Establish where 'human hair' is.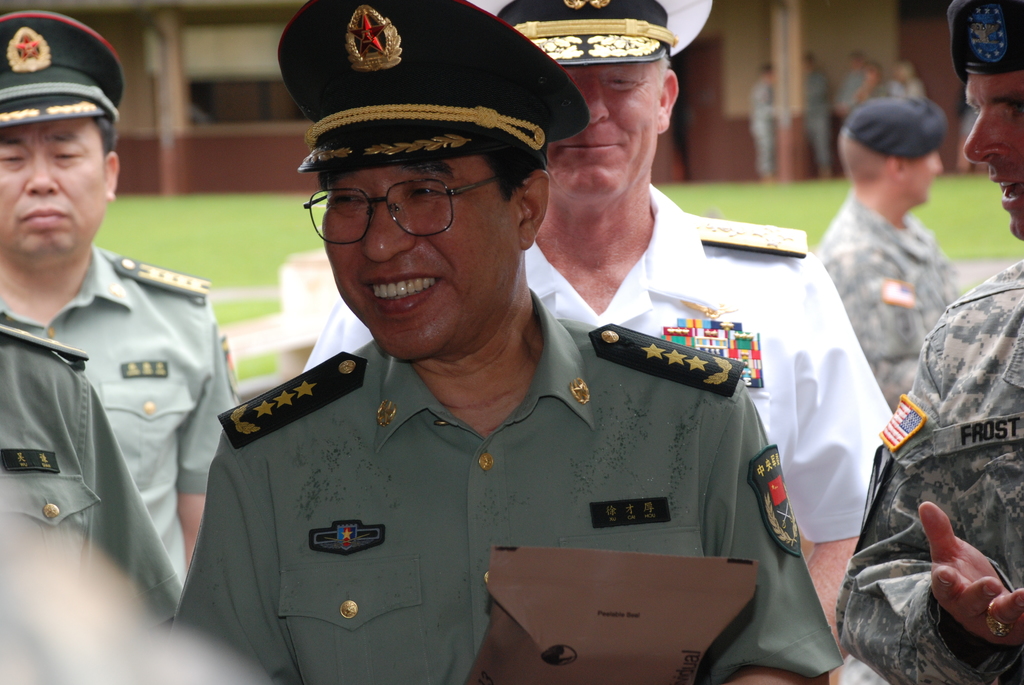
Established at <bbox>837, 128, 886, 189</bbox>.
